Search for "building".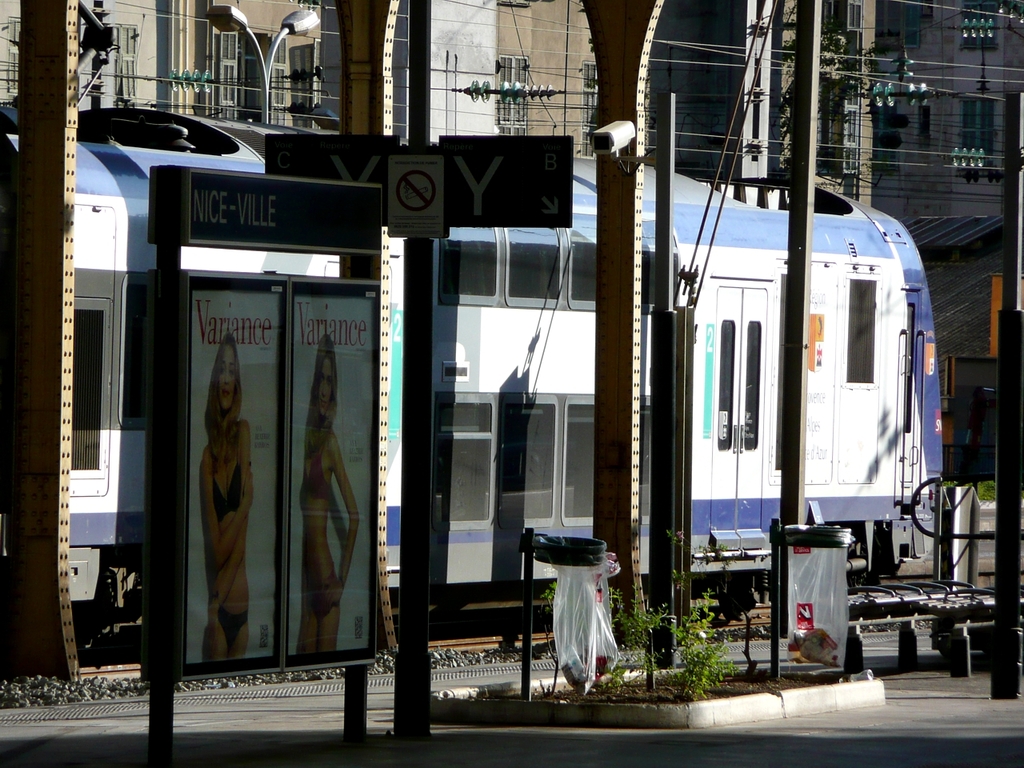
Found at bbox=[323, 0, 501, 146].
